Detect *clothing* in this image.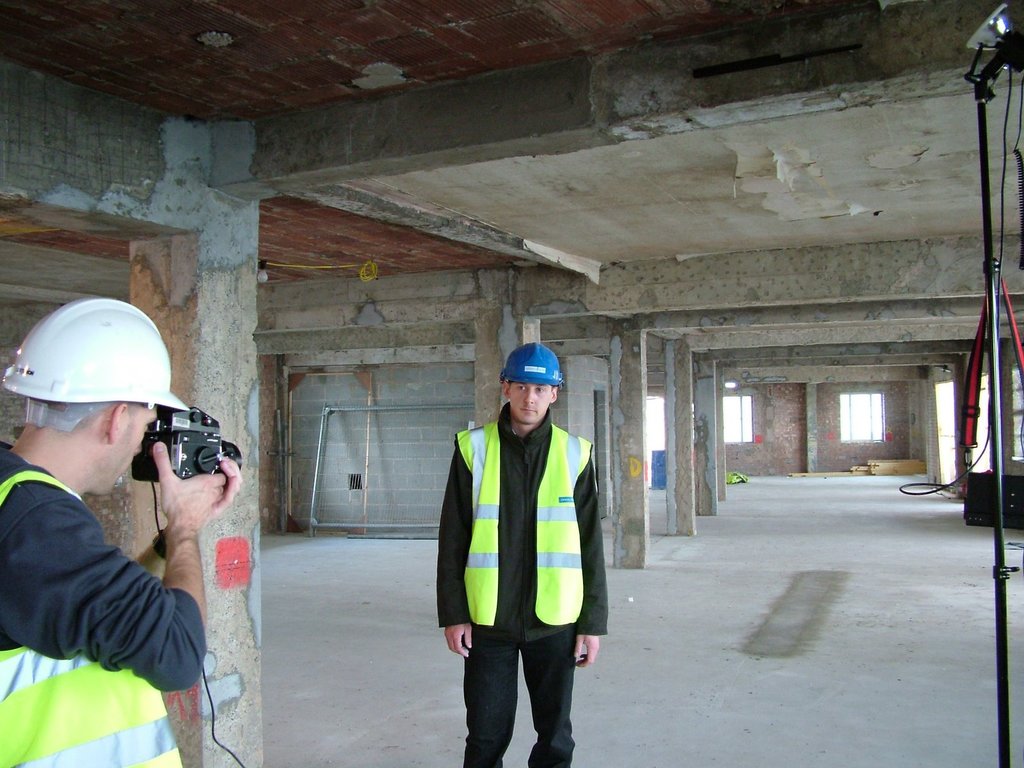
Detection: bbox(439, 406, 611, 767).
